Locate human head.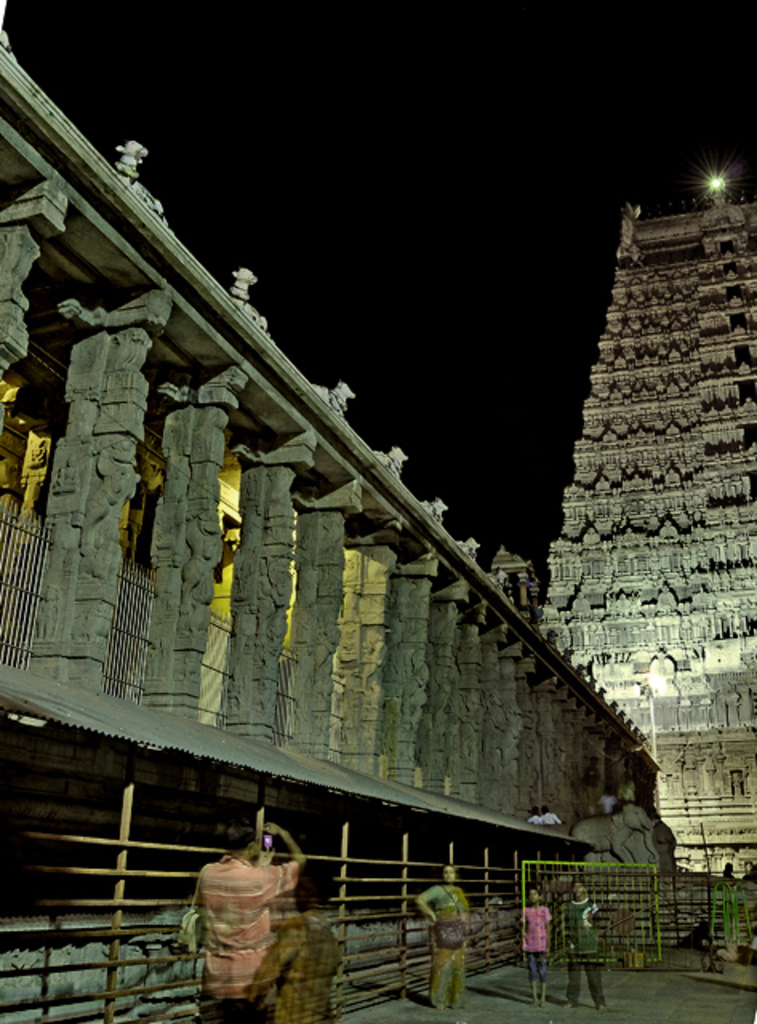
Bounding box: x1=443 y1=859 x2=463 y2=880.
